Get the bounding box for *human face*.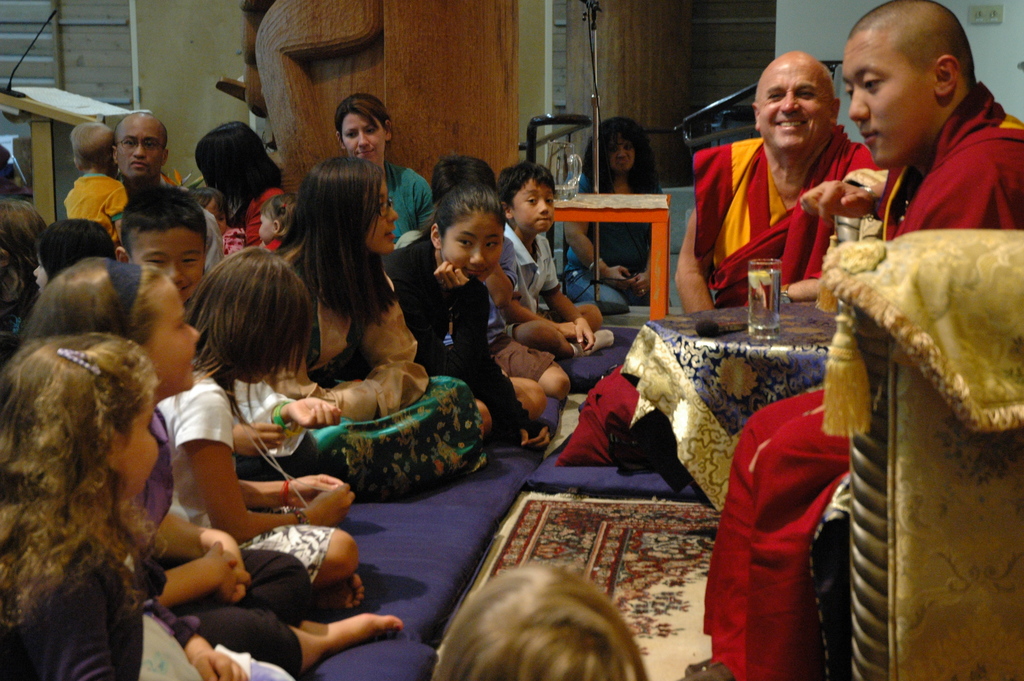
bbox=(843, 29, 934, 161).
